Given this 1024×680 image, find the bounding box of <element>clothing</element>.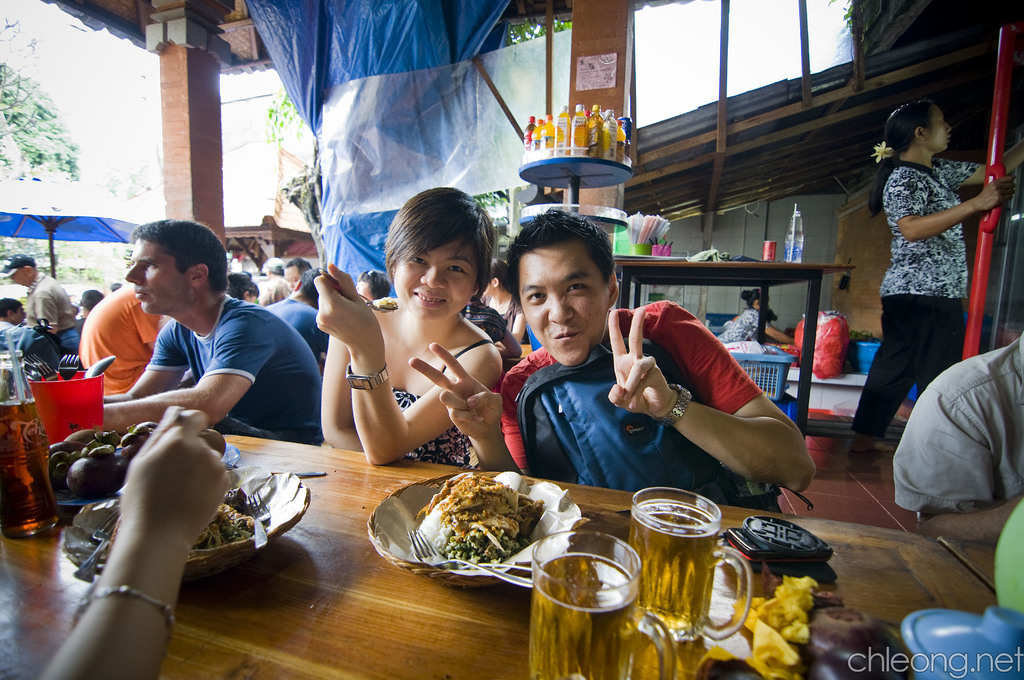
box(890, 339, 1023, 517).
